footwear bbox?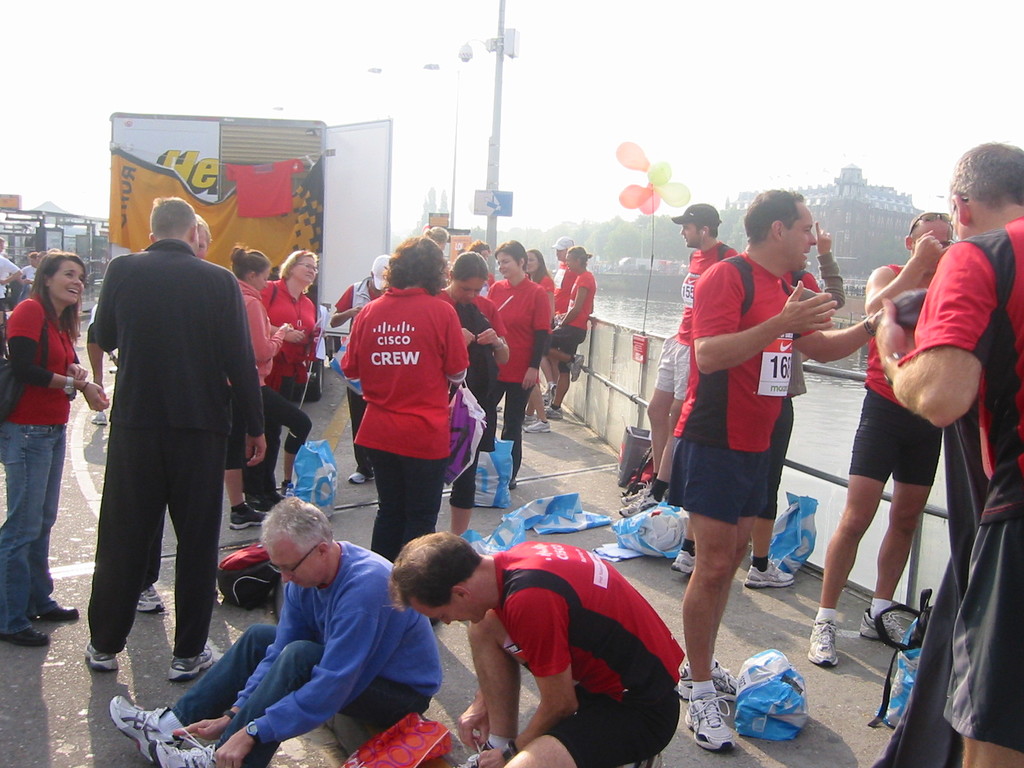
41 605 78 619
